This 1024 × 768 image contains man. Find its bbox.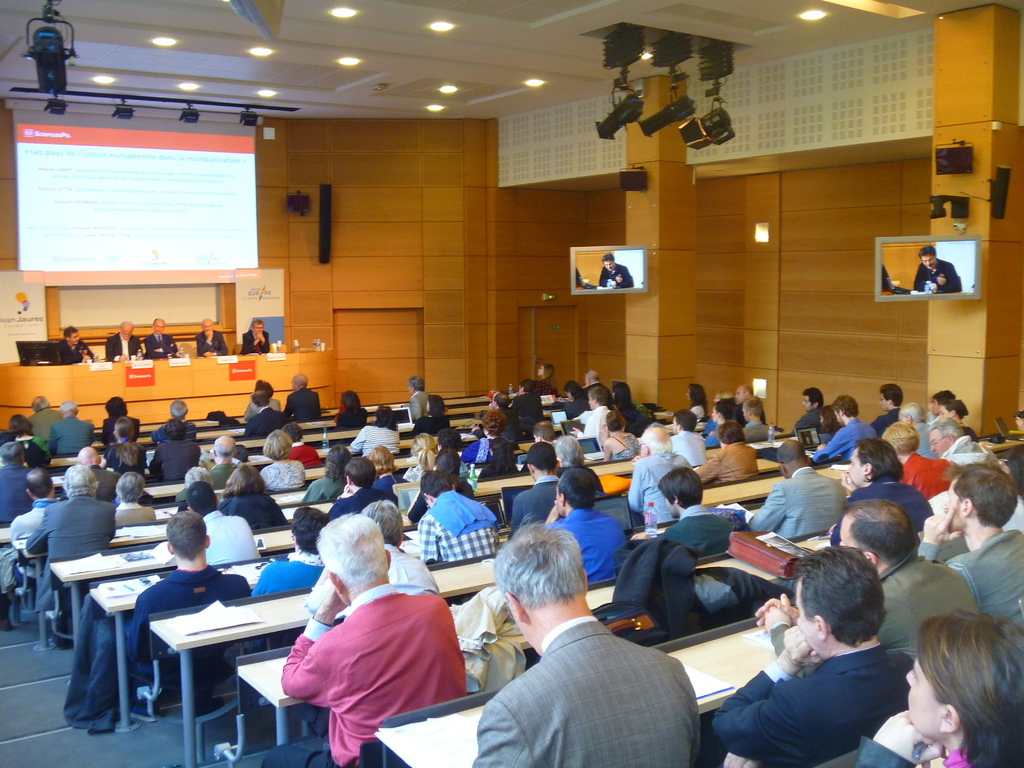
[left=509, top=380, right=547, bottom=422].
